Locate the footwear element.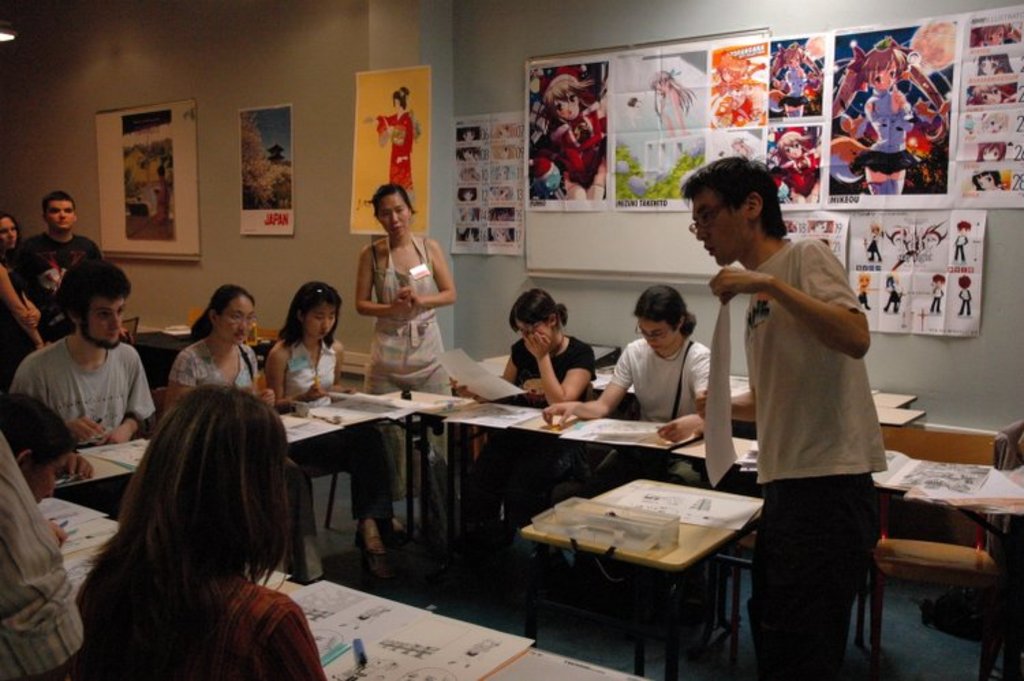
Element bbox: [x1=354, y1=515, x2=415, y2=543].
